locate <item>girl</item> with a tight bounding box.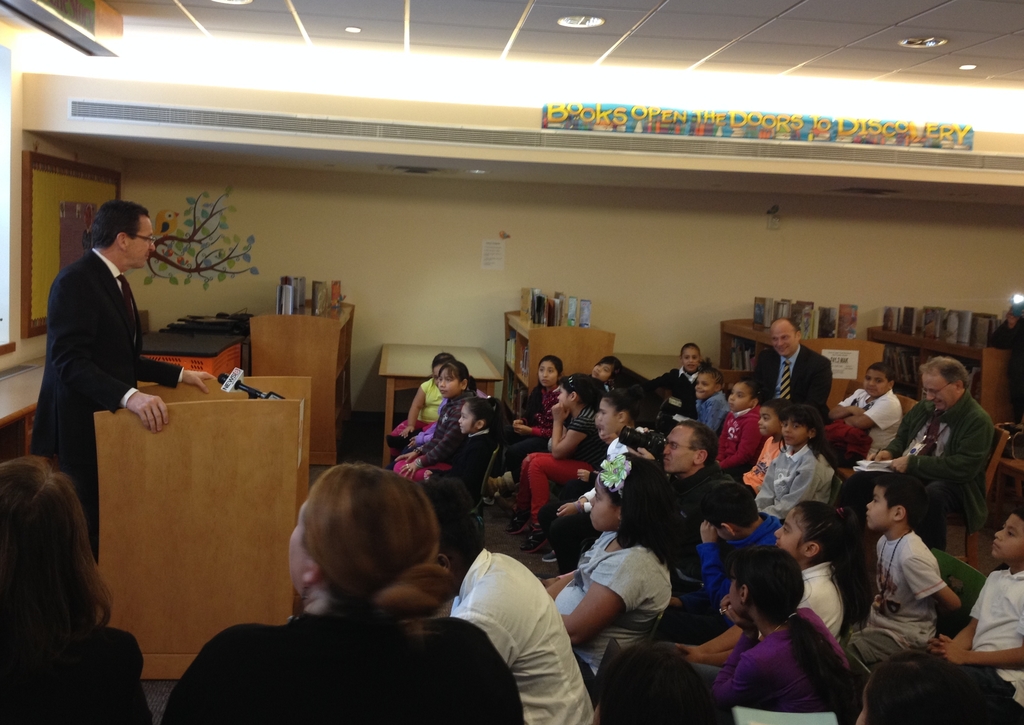
left=522, top=370, right=613, bottom=534.
